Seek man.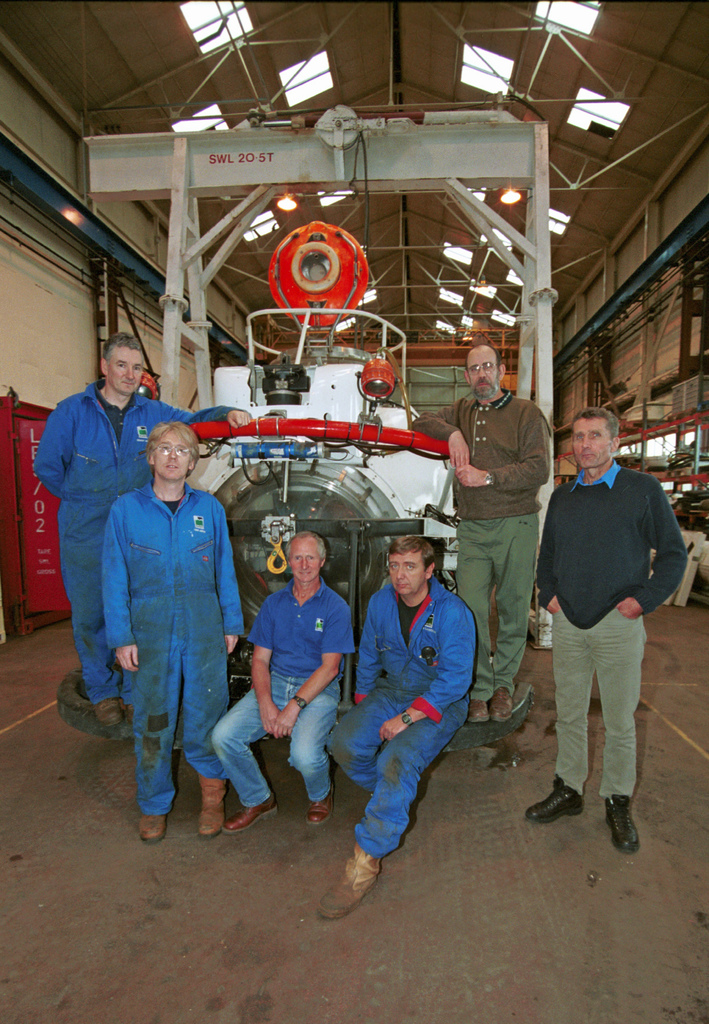
[x1=104, y1=417, x2=244, y2=840].
